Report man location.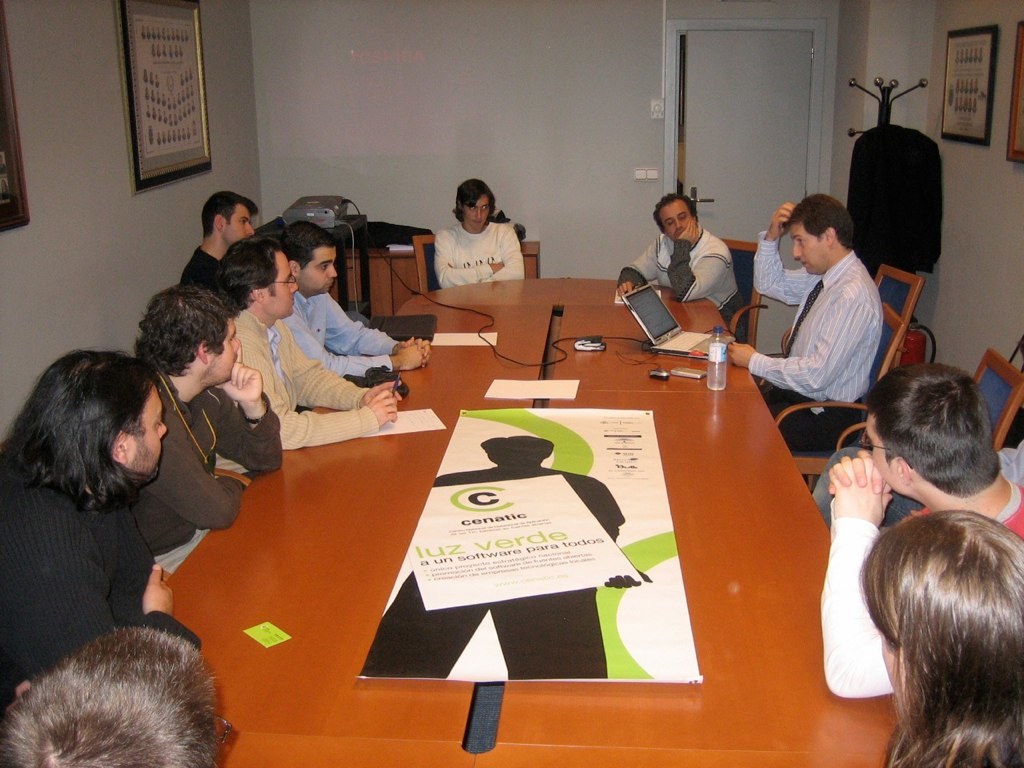
Report: x1=816, y1=358, x2=1023, y2=704.
